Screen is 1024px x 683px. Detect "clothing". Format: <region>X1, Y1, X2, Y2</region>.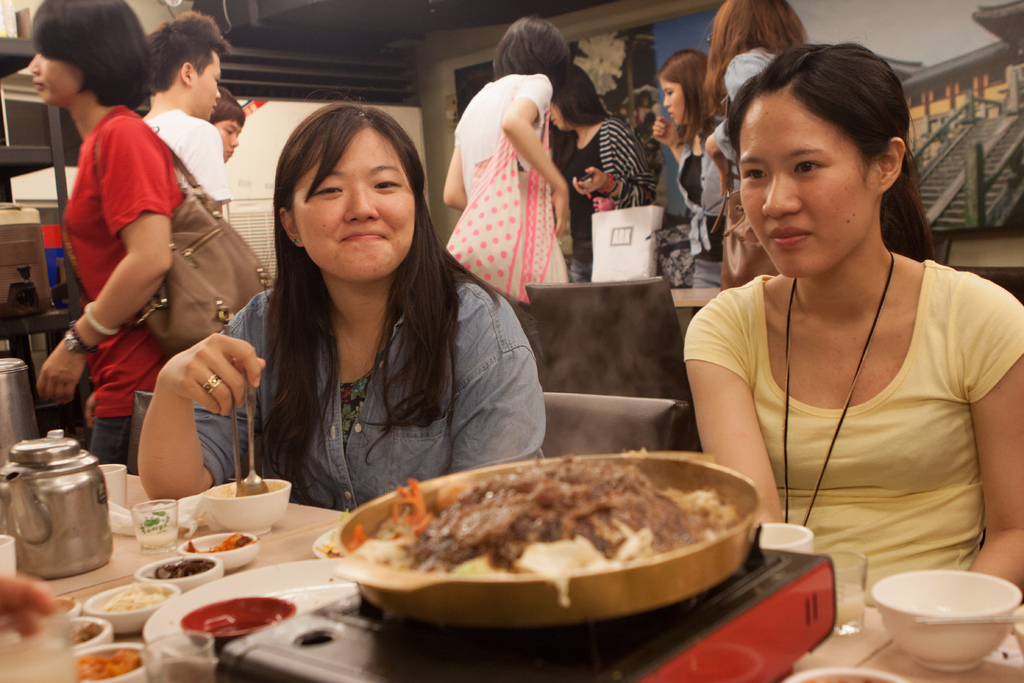
<region>666, 120, 742, 281</region>.
